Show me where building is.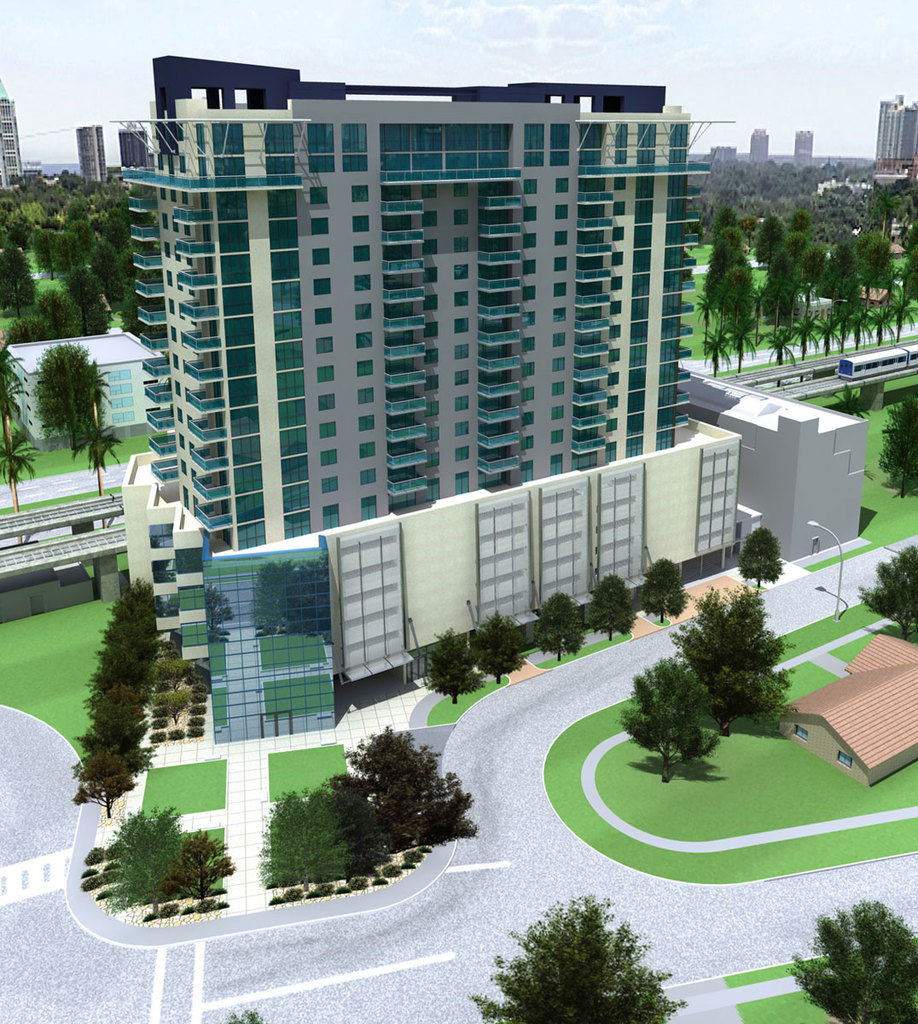
building is at detection(873, 91, 917, 162).
